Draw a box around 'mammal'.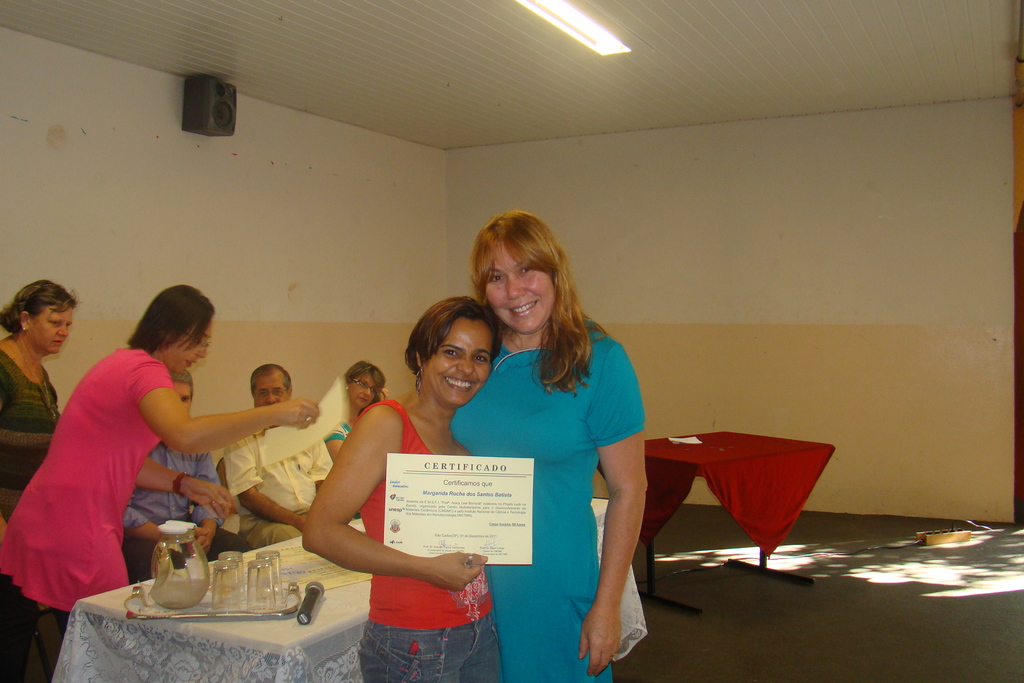
locate(452, 202, 647, 682).
